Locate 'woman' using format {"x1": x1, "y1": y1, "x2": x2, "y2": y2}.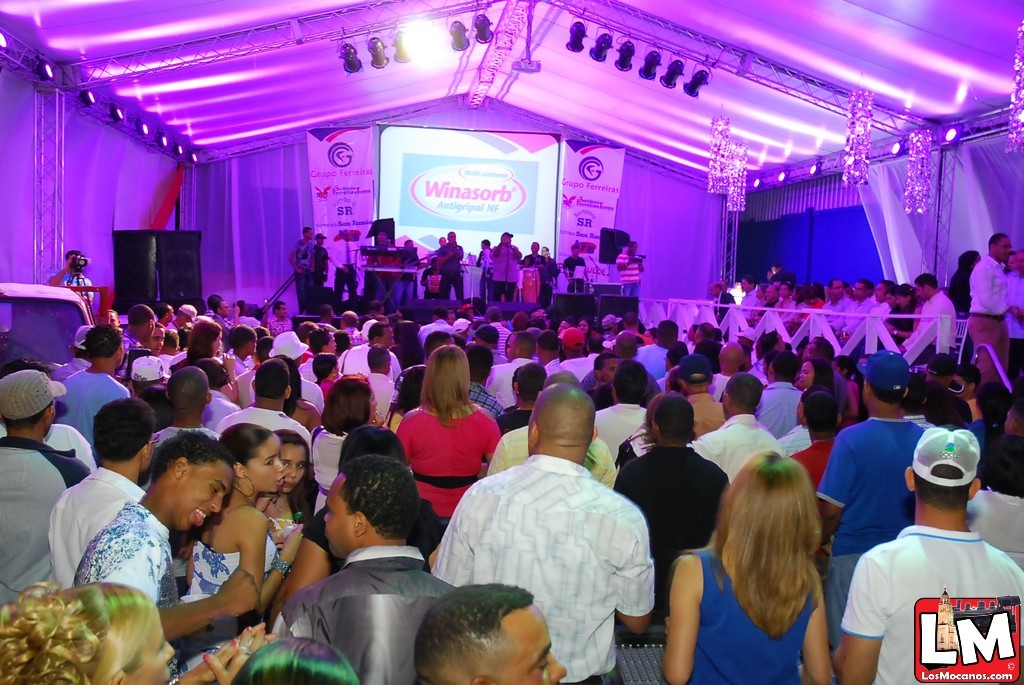
{"x1": 182, "y1": 318, "x2": 240, "y2": 399}.
